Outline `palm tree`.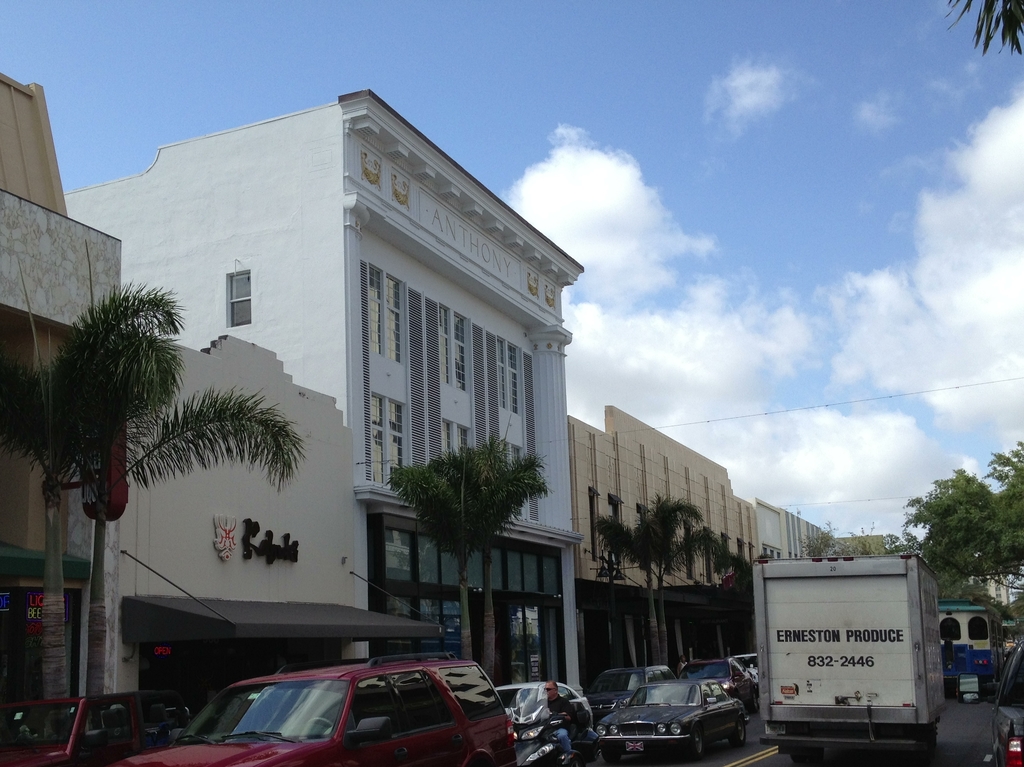
Outline: l=614, t=501, r=685, b=652.
